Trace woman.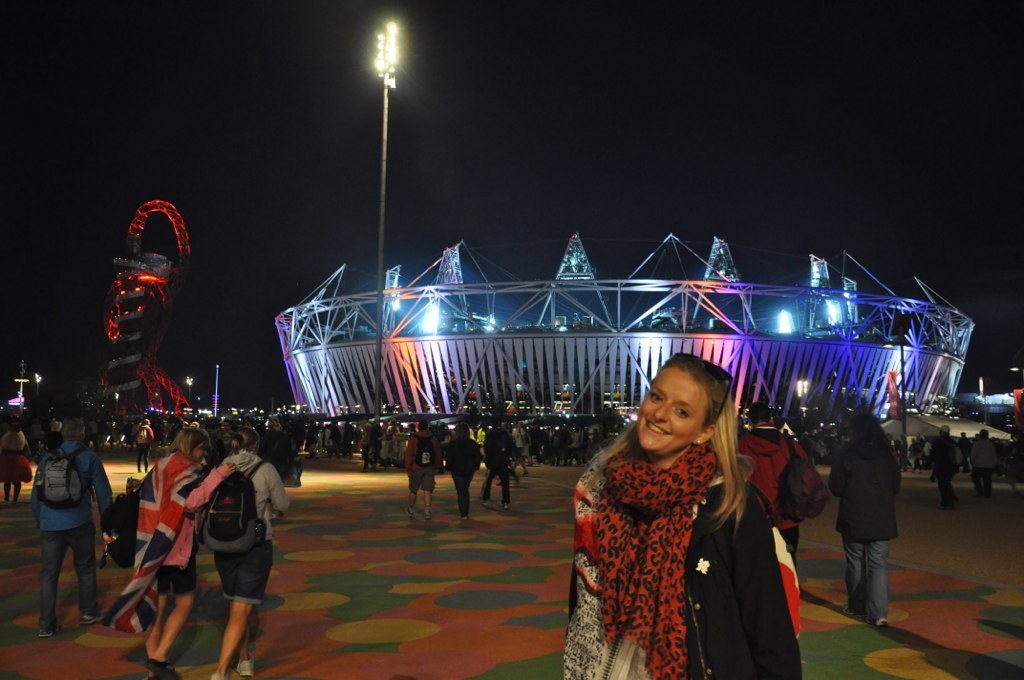
Traced to 563, 360, 799, 675.
